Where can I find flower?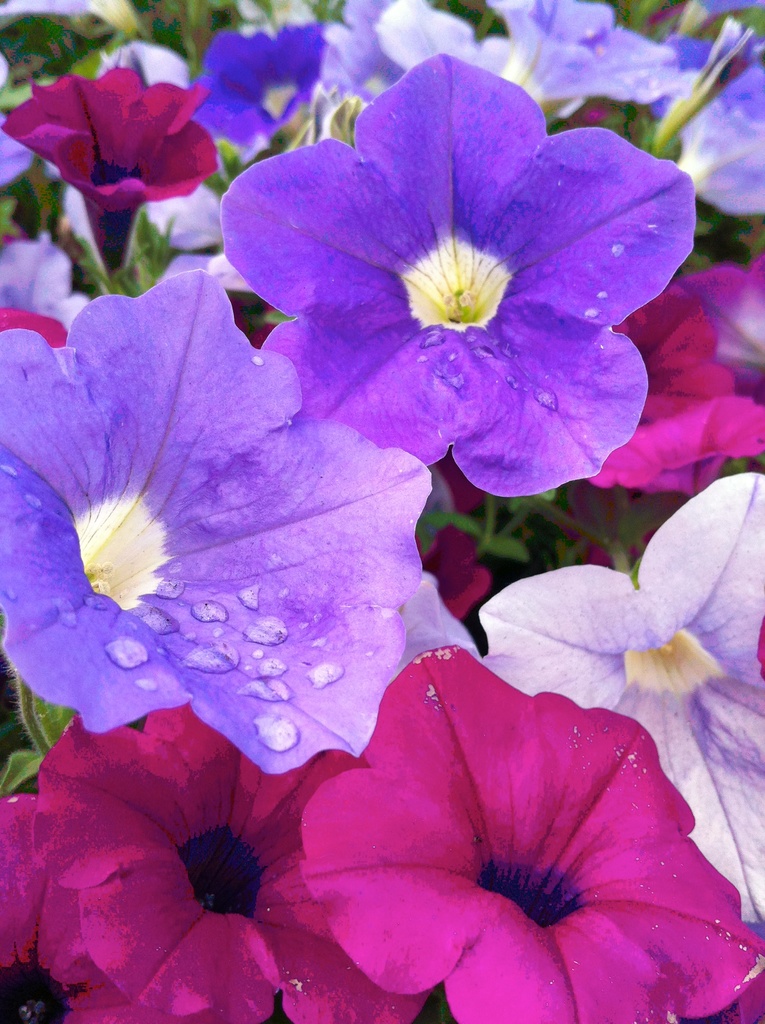
You can find it at pyautogui.locateOnScreen(195, 27, 324, 144).
